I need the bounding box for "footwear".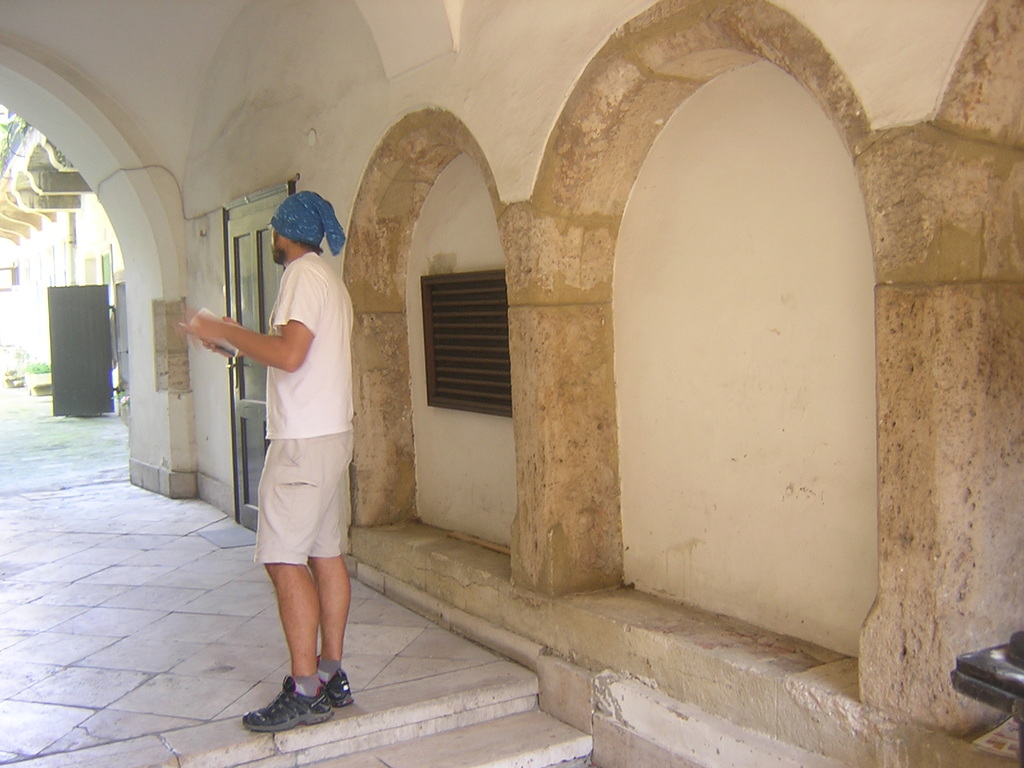
Here it is: <region>319, 662, 353, 703</region>.
